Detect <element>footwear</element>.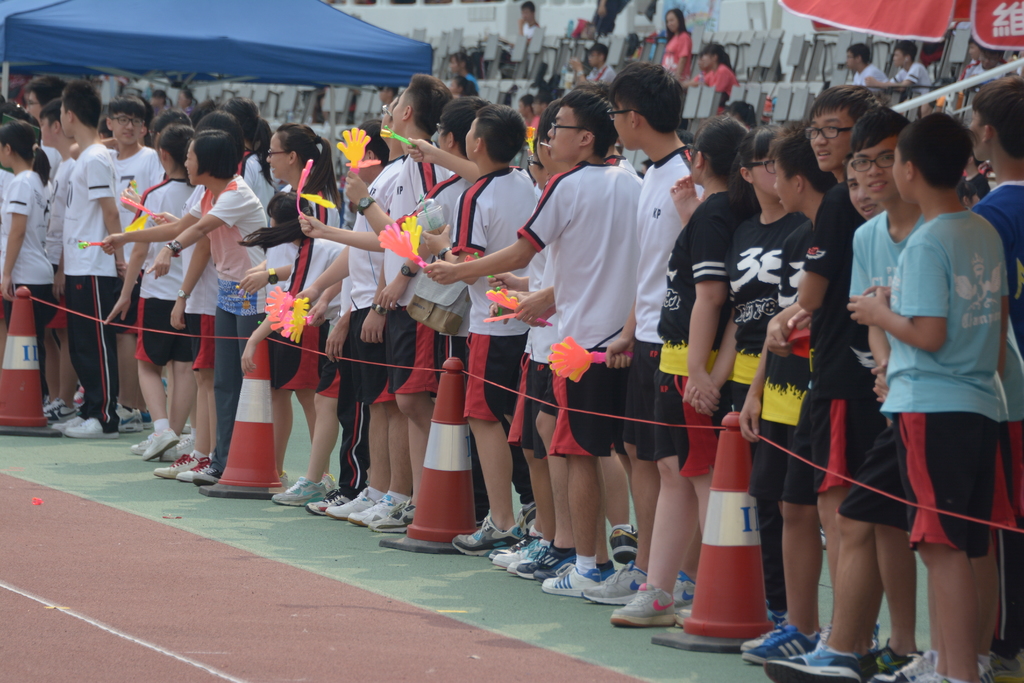
Detected at left=271, top=476, right=329, bottom=509.
